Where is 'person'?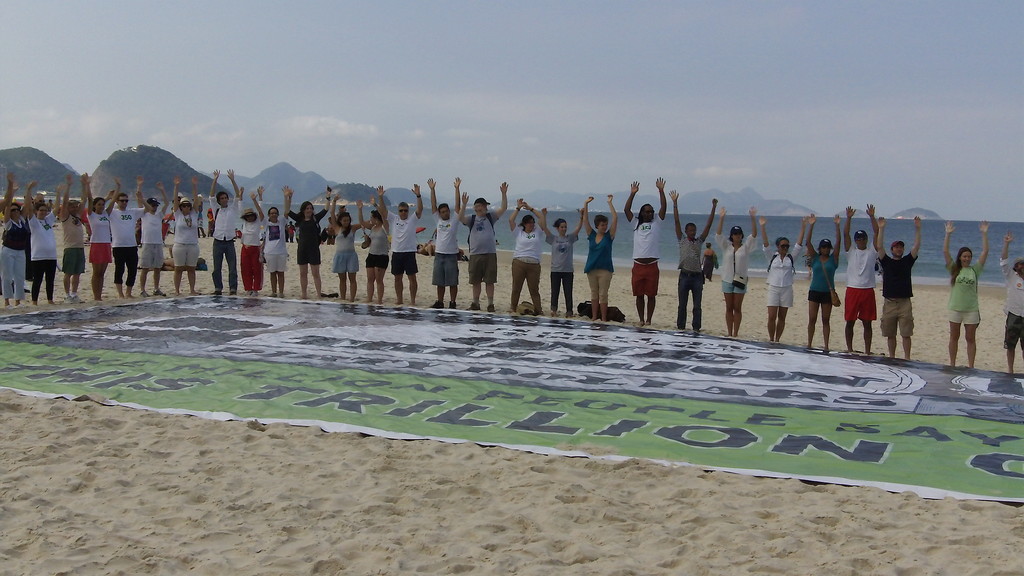
227/186/272/297.
